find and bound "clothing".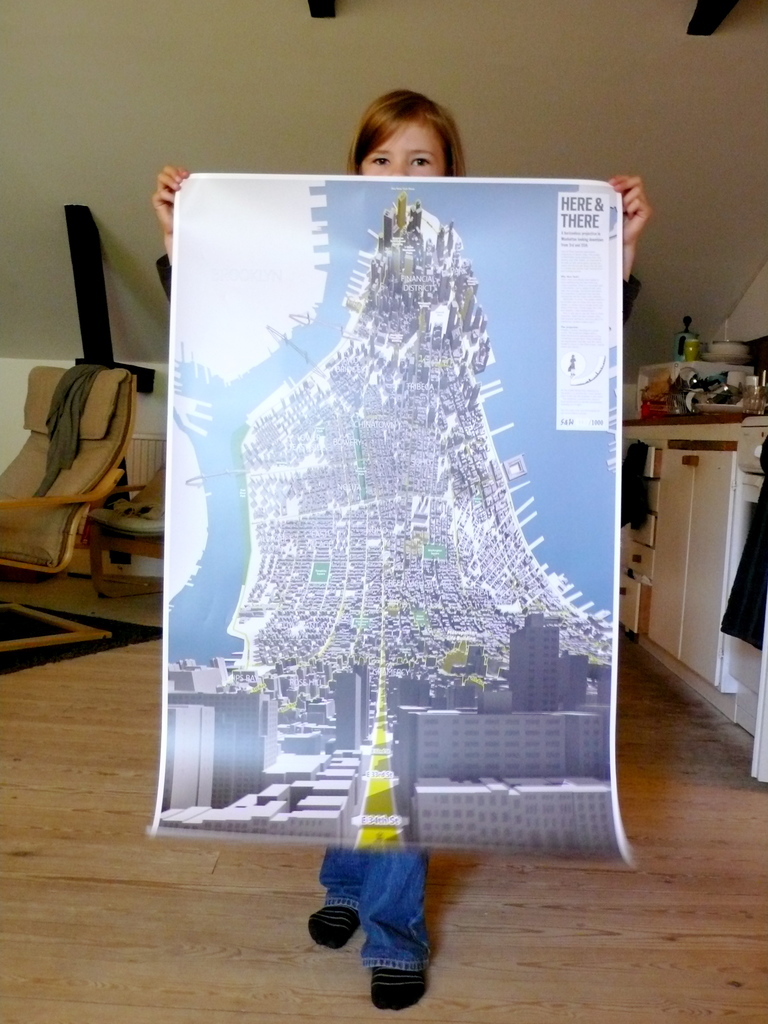
Bound: [x1=316, y1=849, x2=439, y2=970].
